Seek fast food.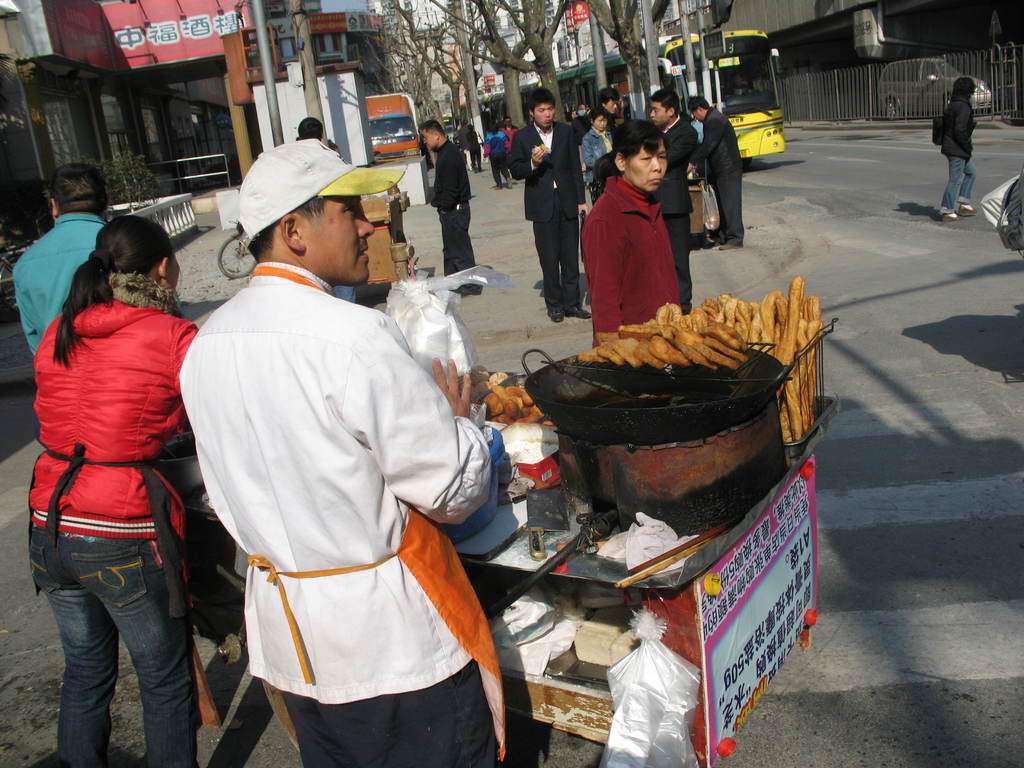
(583, 337, 604, 362).
